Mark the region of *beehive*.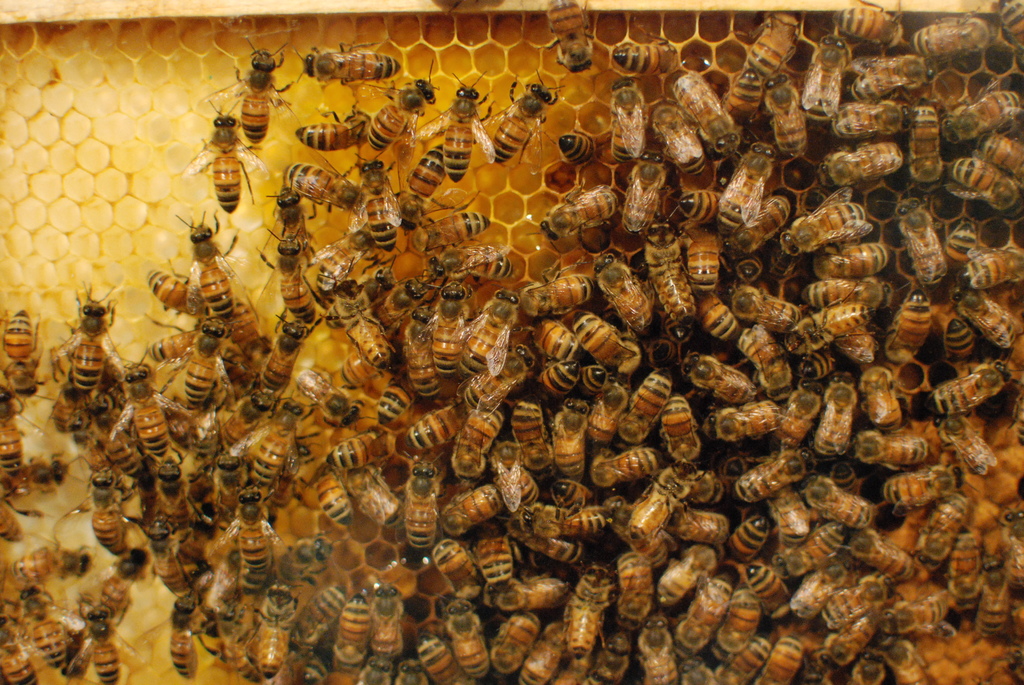
Region: <box>0,0,1023,684</box>.
